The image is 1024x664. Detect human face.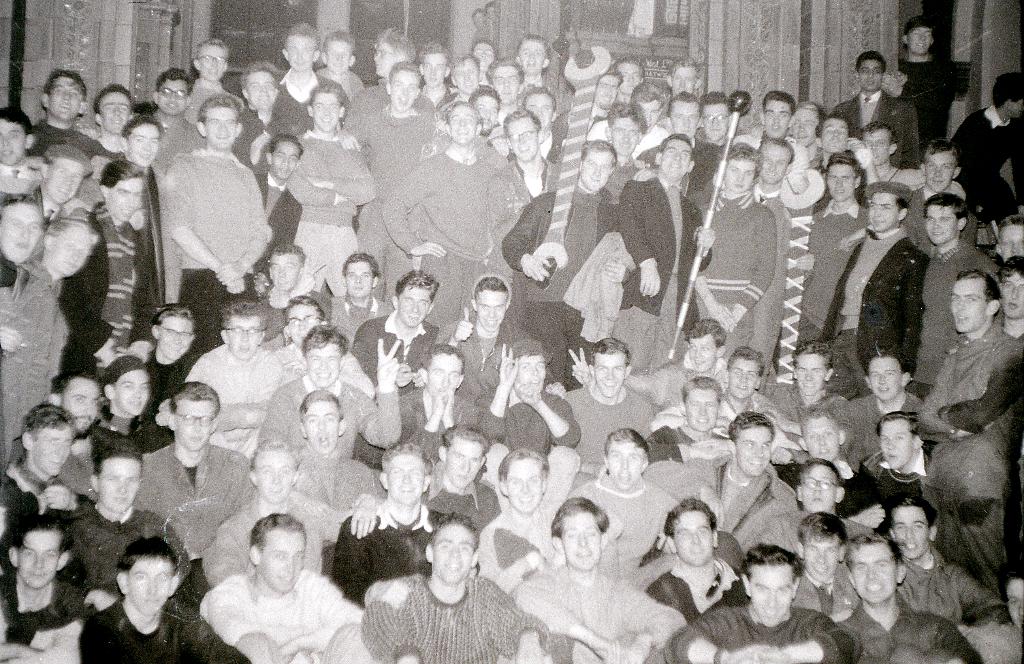
Detection: detection(289, 31, 314, 72).
